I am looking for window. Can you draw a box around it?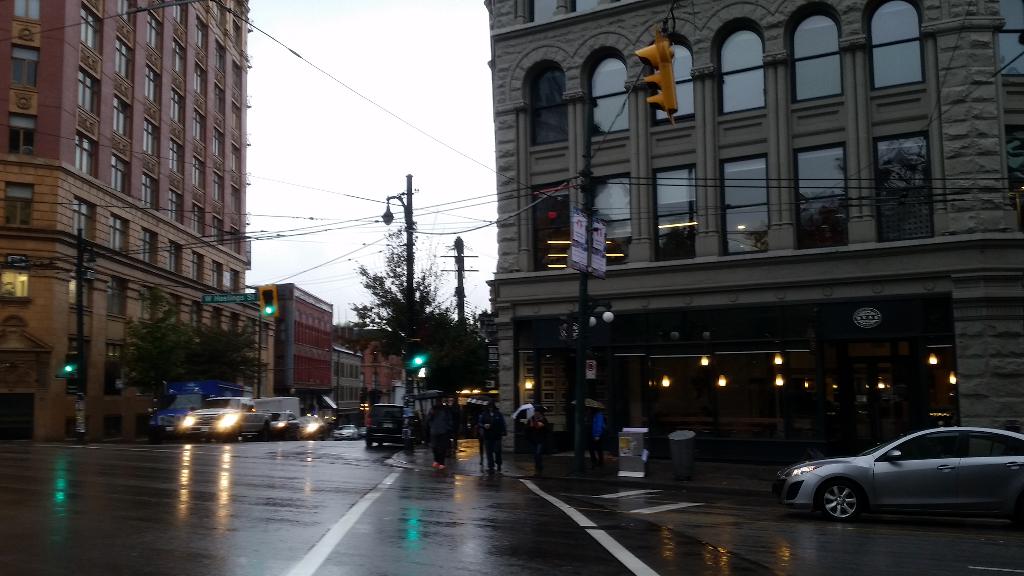
Sure, the bounding box is (168,184,186,226).
